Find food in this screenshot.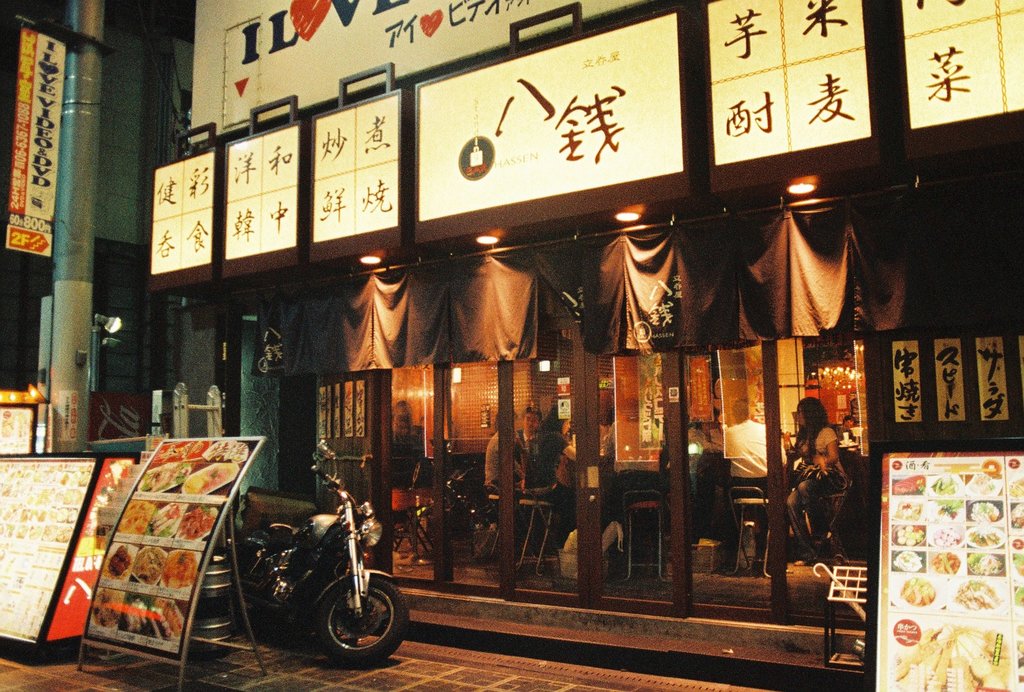
The bounding box for food is select_region(897, 501, 924, 518).
